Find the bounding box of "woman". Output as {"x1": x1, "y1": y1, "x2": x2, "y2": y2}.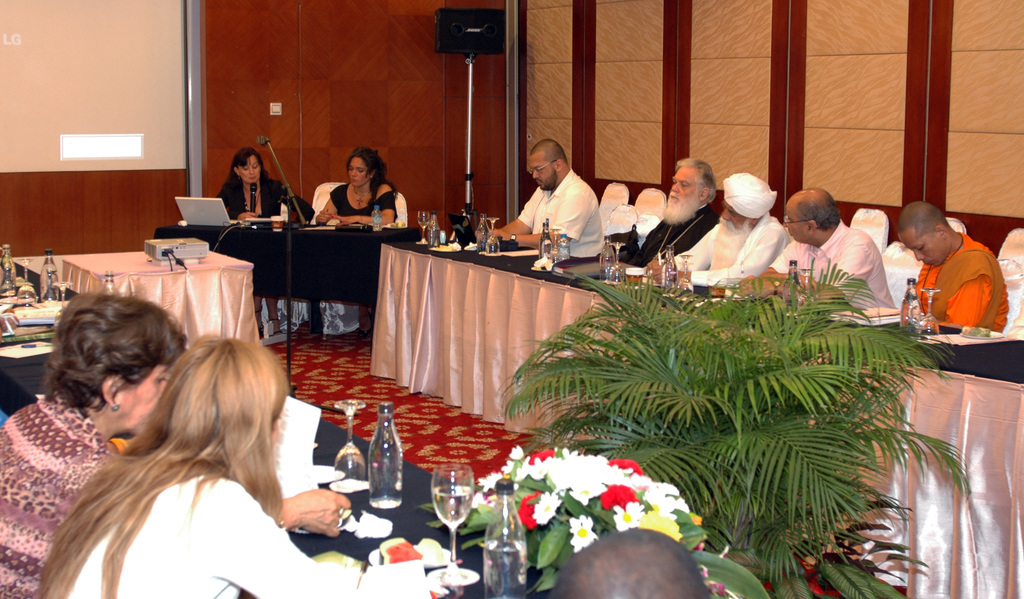
{"x1": 0, "y1": 288, "x2": 189, "y2": 598}.
